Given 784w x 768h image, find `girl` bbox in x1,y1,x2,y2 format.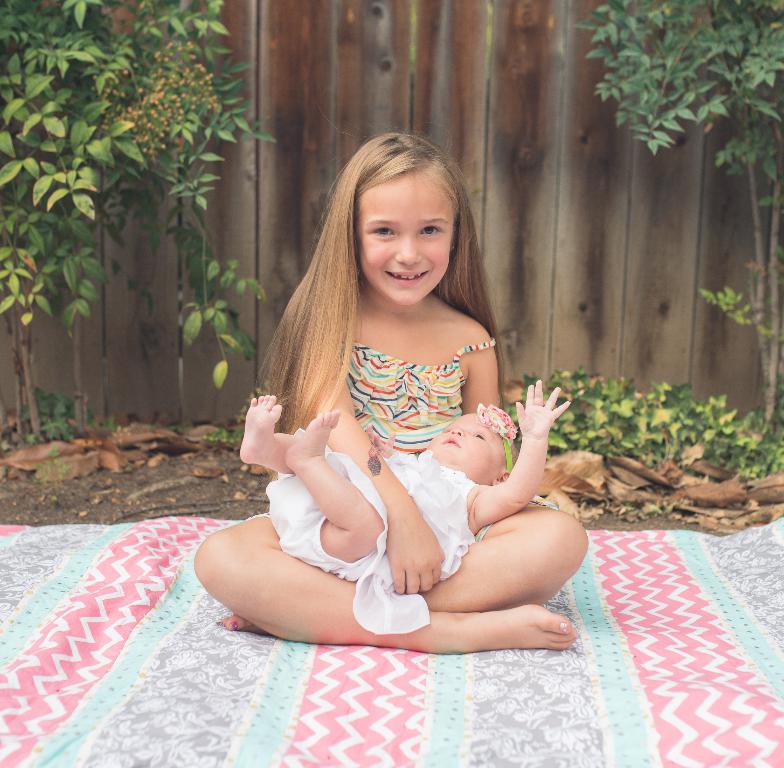
235,373,567,632.
